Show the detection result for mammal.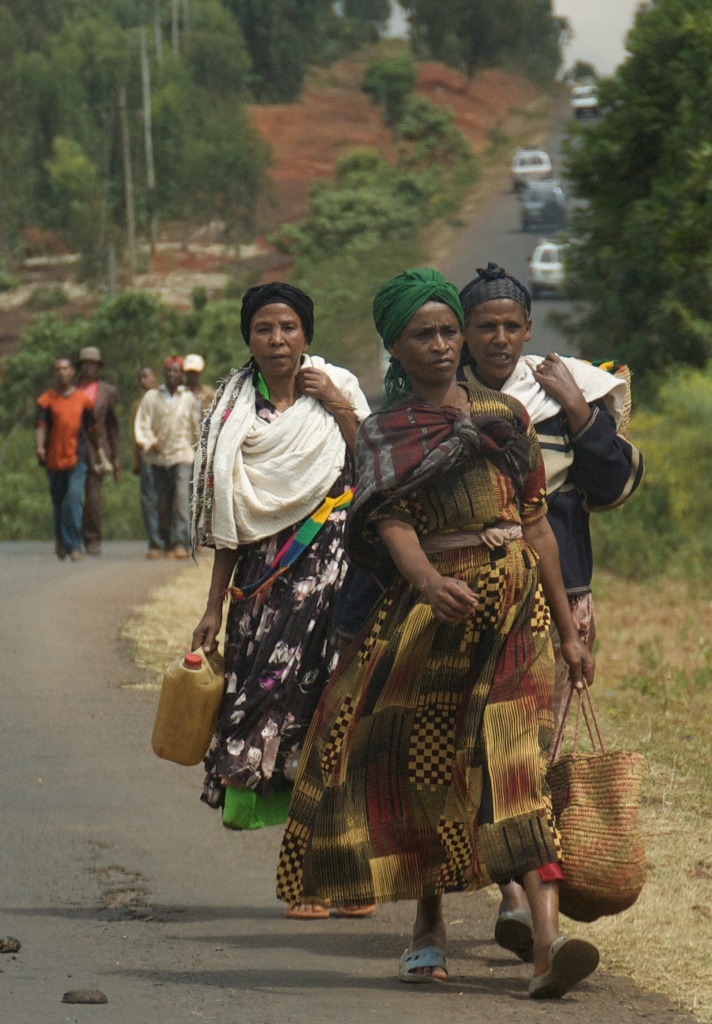
bbox=[23, 341, 102, 555].
